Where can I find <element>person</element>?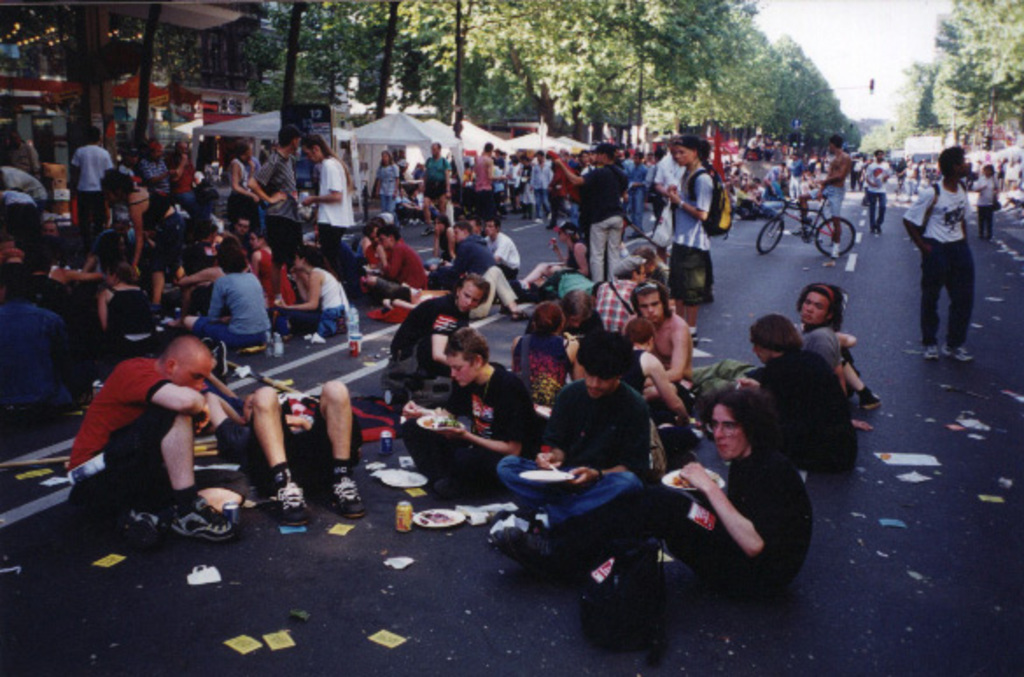
You can find it at 788, 150, 805, 201.
